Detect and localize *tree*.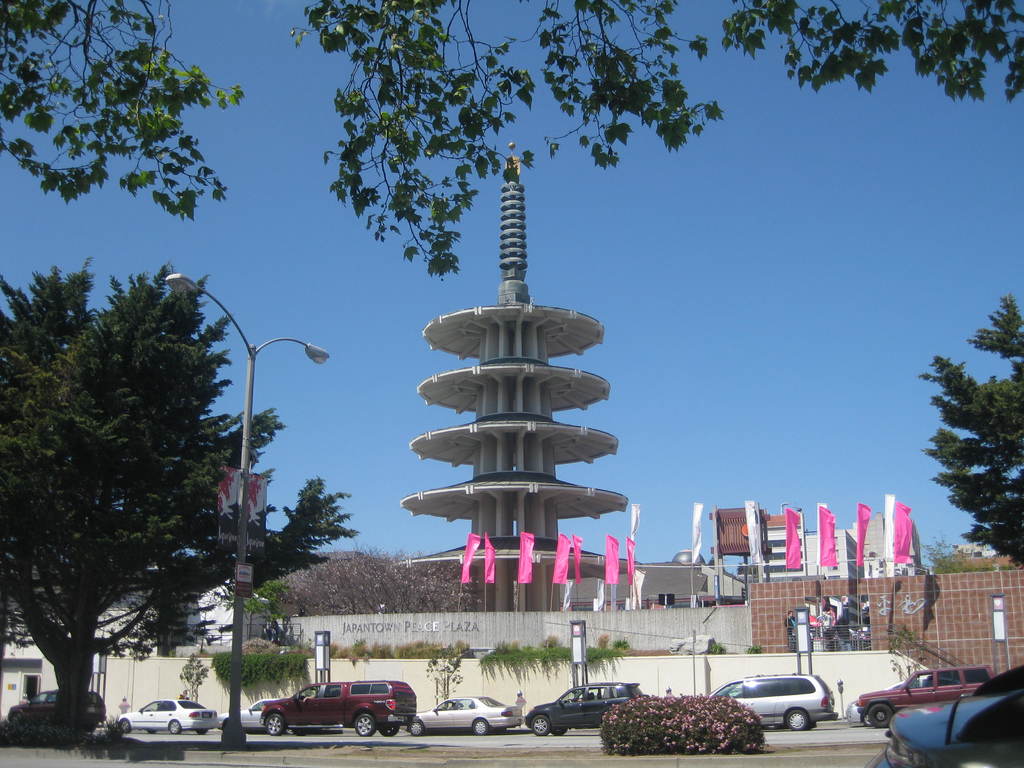
Localized at detection(250, 546, 484, 614).
